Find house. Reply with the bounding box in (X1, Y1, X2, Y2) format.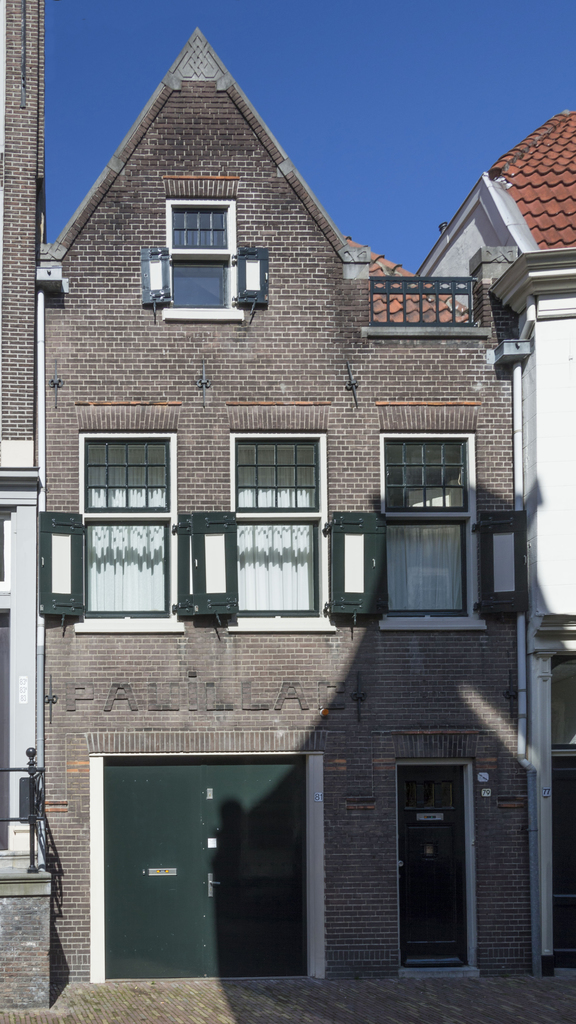
(417, 113, 575, 977).
